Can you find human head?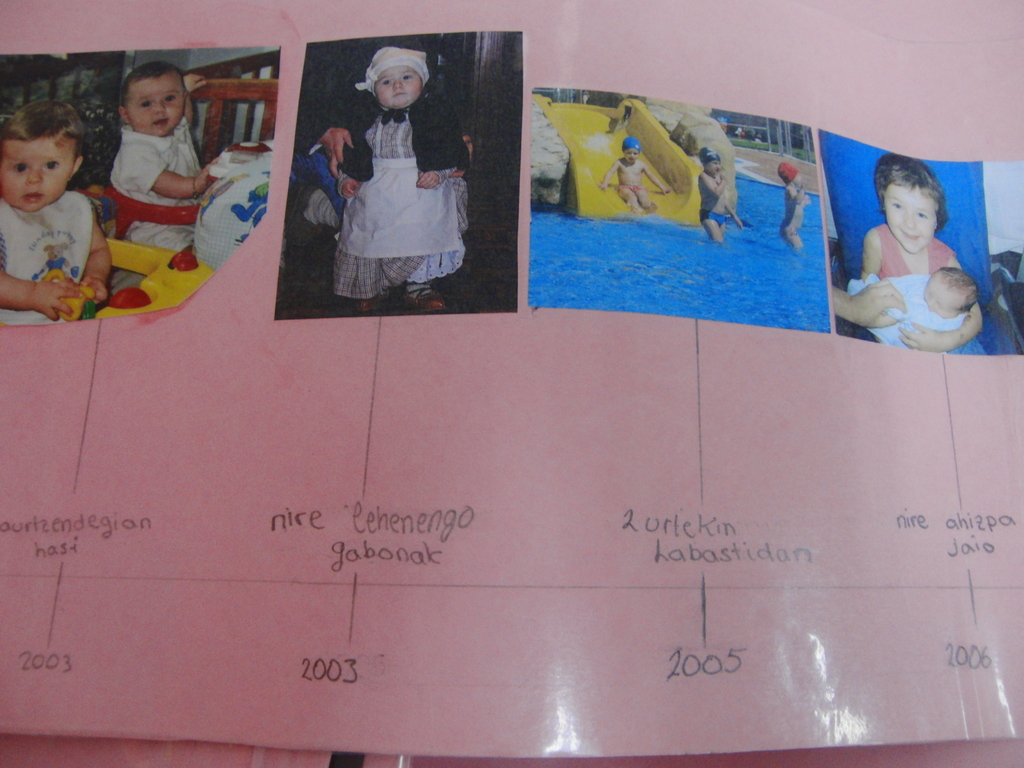
Yes, bounding box: {"x1": 117, "y1": 61, "x2": 189, "y2": 138}.
